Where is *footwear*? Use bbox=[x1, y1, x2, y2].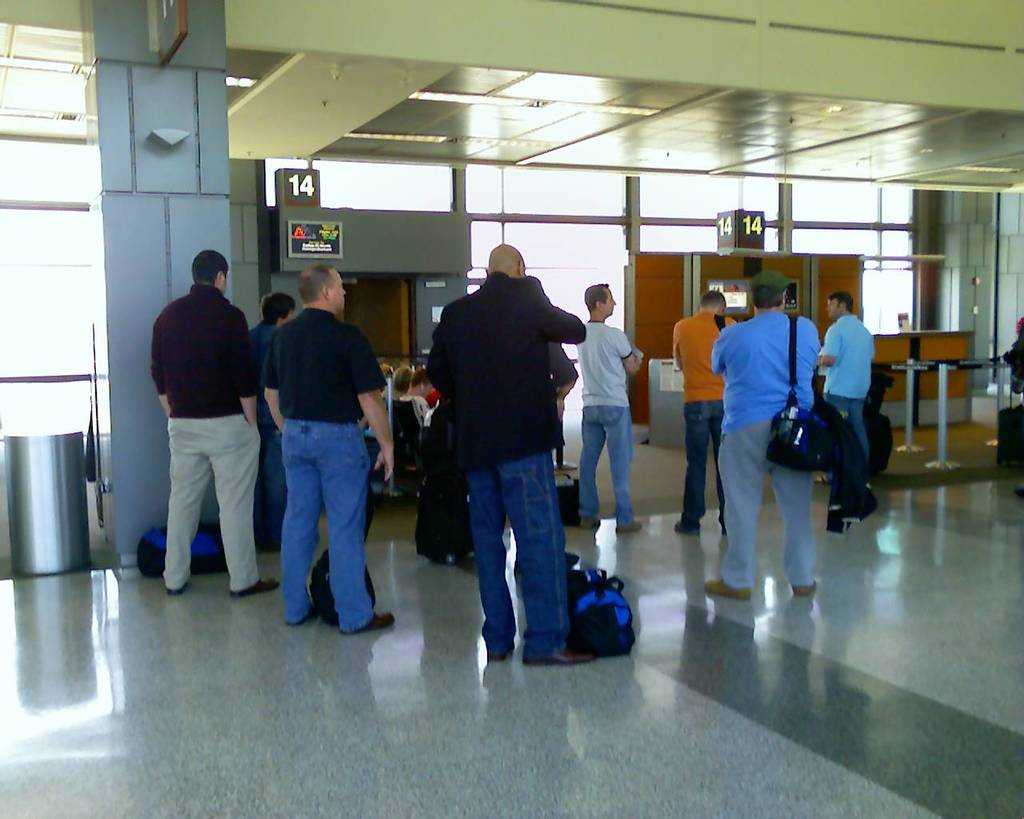
bbox=[169, 583, 198, 594].
